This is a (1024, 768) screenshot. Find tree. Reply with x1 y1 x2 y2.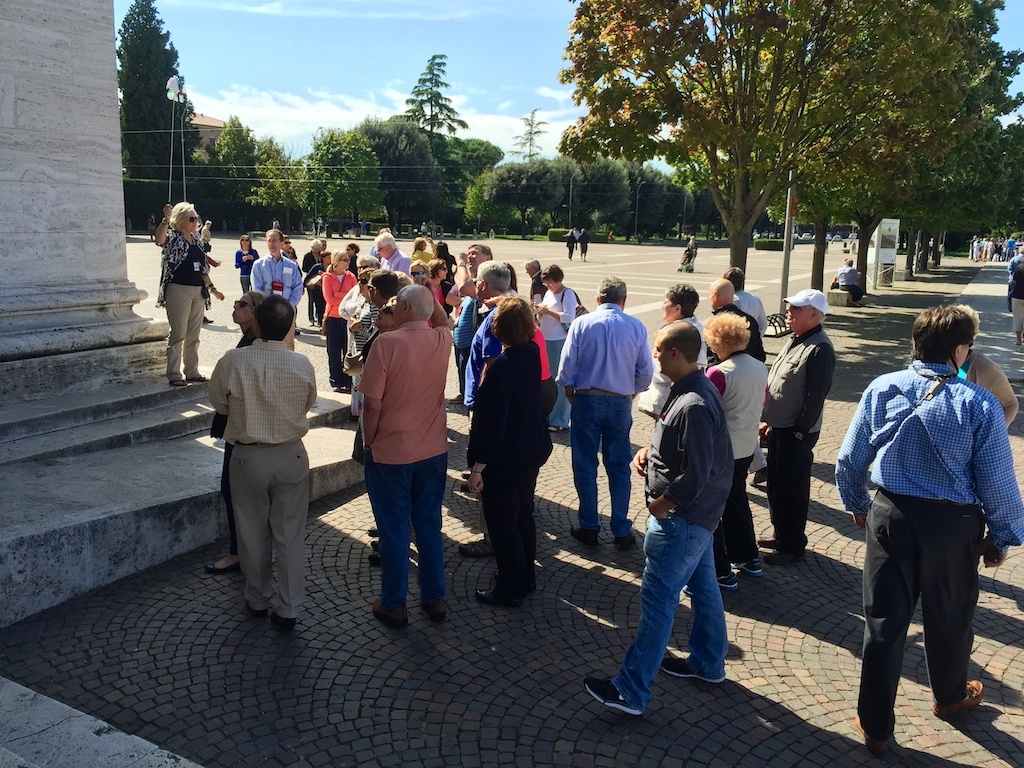
107 0 194 227.
